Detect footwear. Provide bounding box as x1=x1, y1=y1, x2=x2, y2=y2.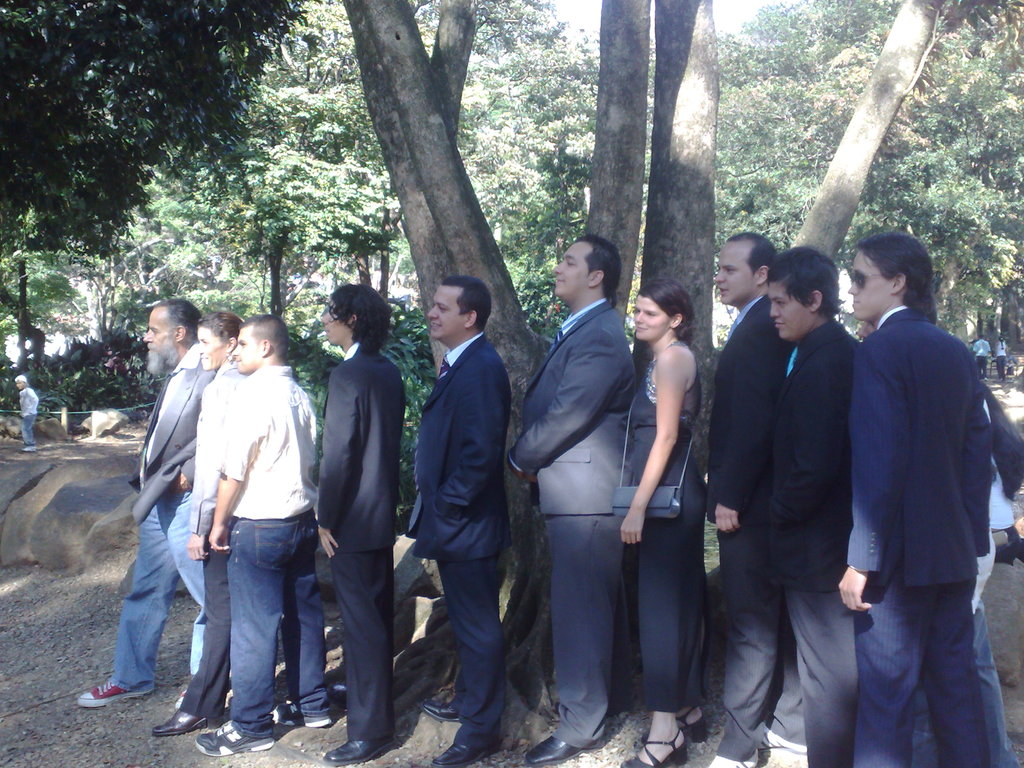
x1=433, y1=729, x2=501, y2=767.
